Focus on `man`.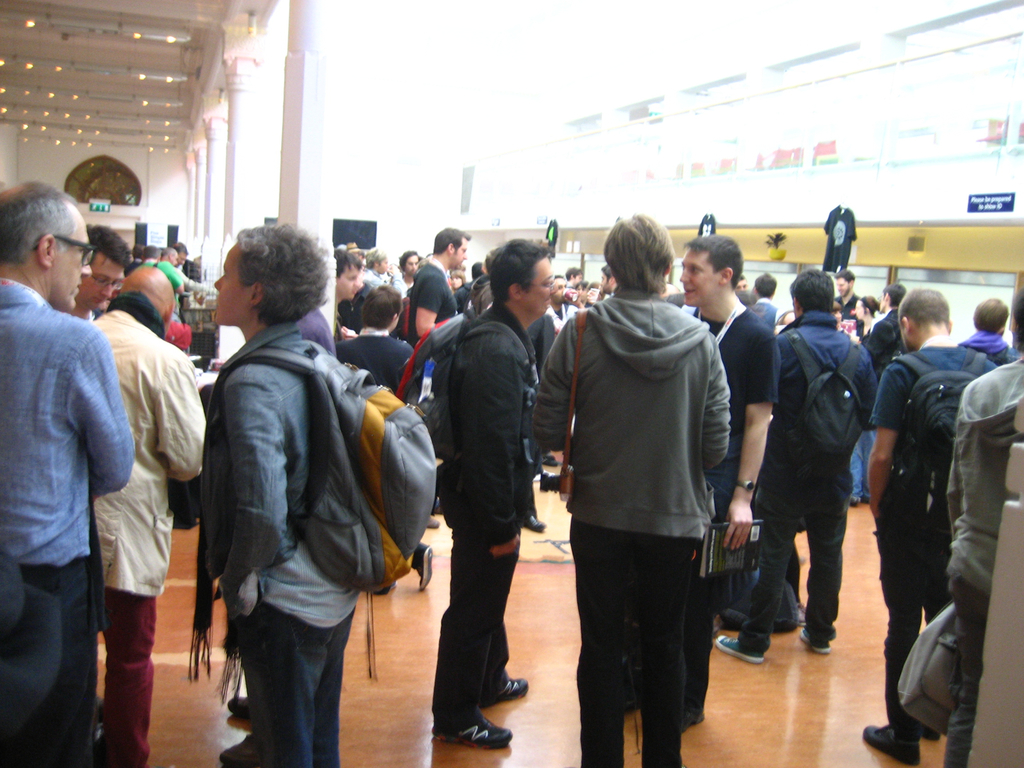
Focused at <bbox>400, 250, 441, 299</bbox>.
